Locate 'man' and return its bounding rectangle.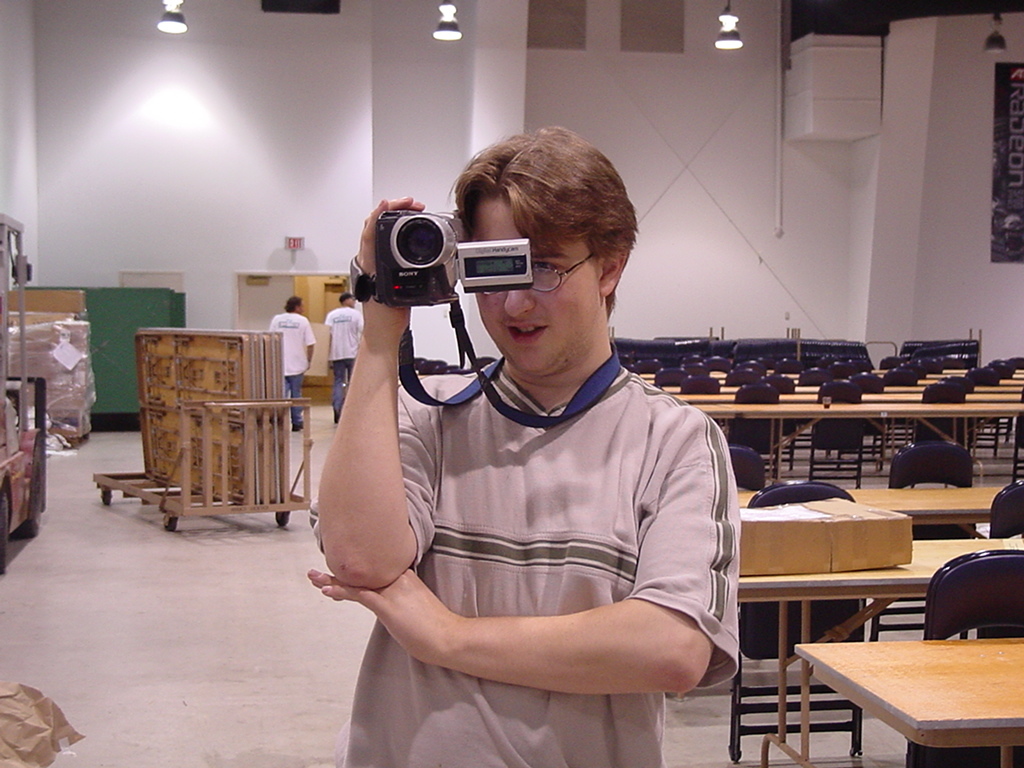
box=[316, 288, 370, 425].
